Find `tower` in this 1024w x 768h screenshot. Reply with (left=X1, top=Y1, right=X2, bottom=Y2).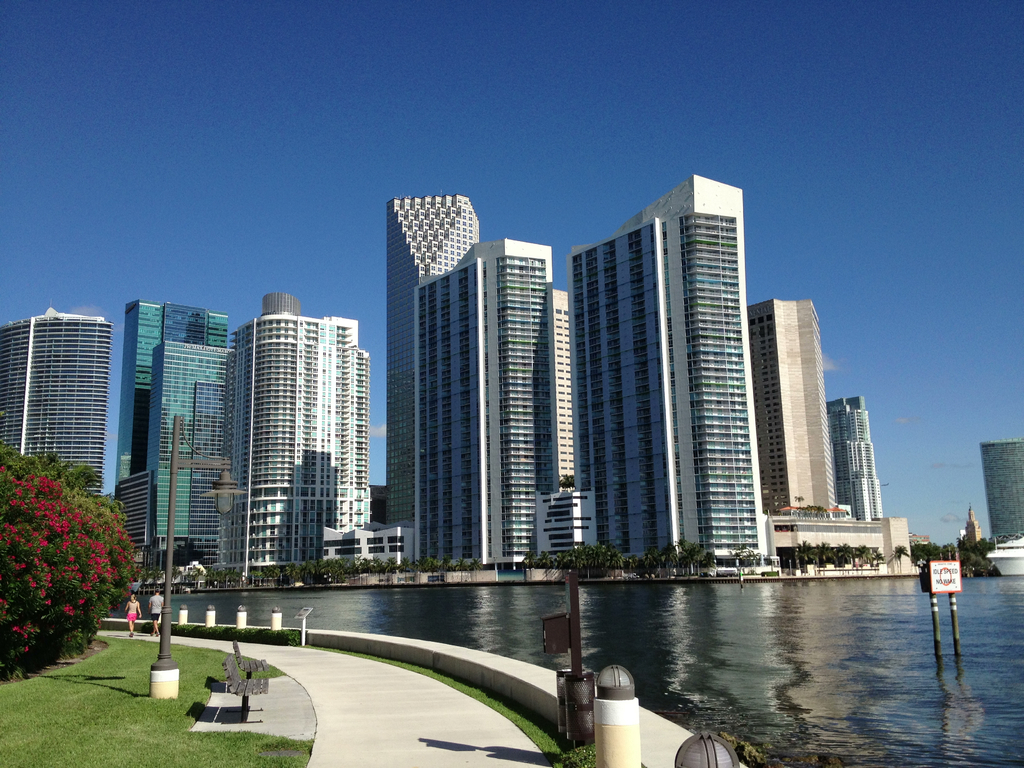
(left=748, top=298, right=838, bottom=519).
